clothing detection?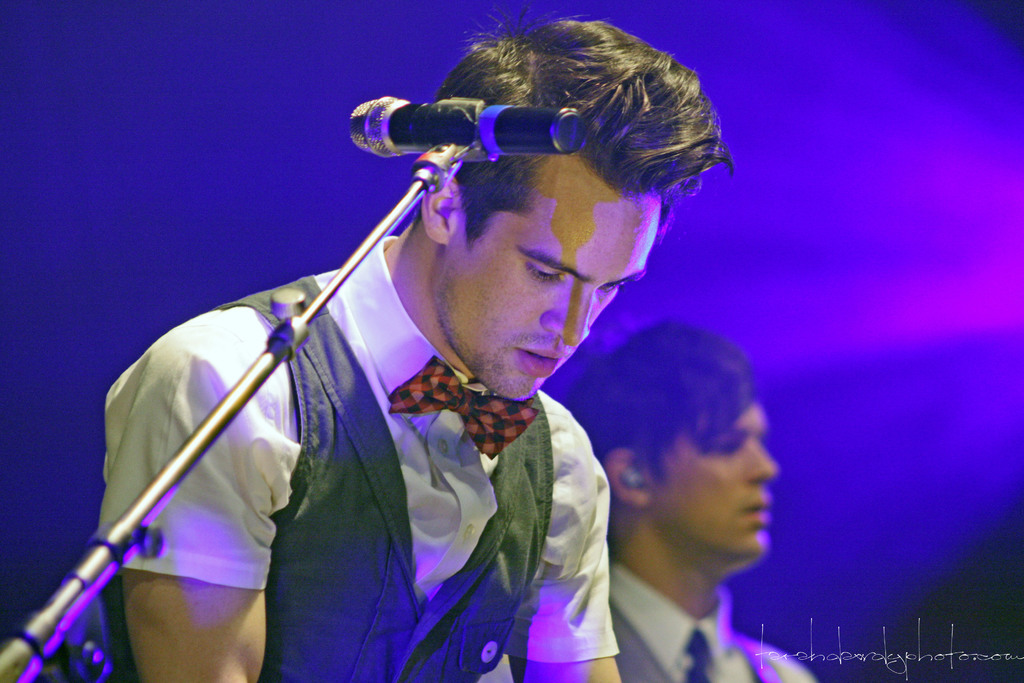
box=[604, 559, 817, 682]
